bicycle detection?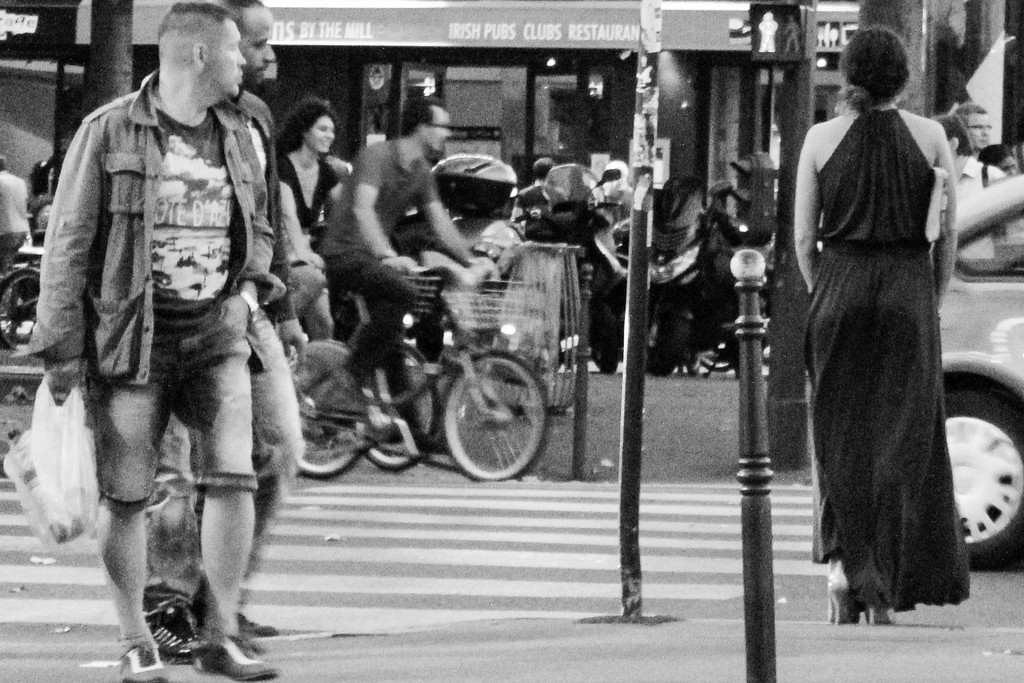
BBox(290, 278, 559, 473)
